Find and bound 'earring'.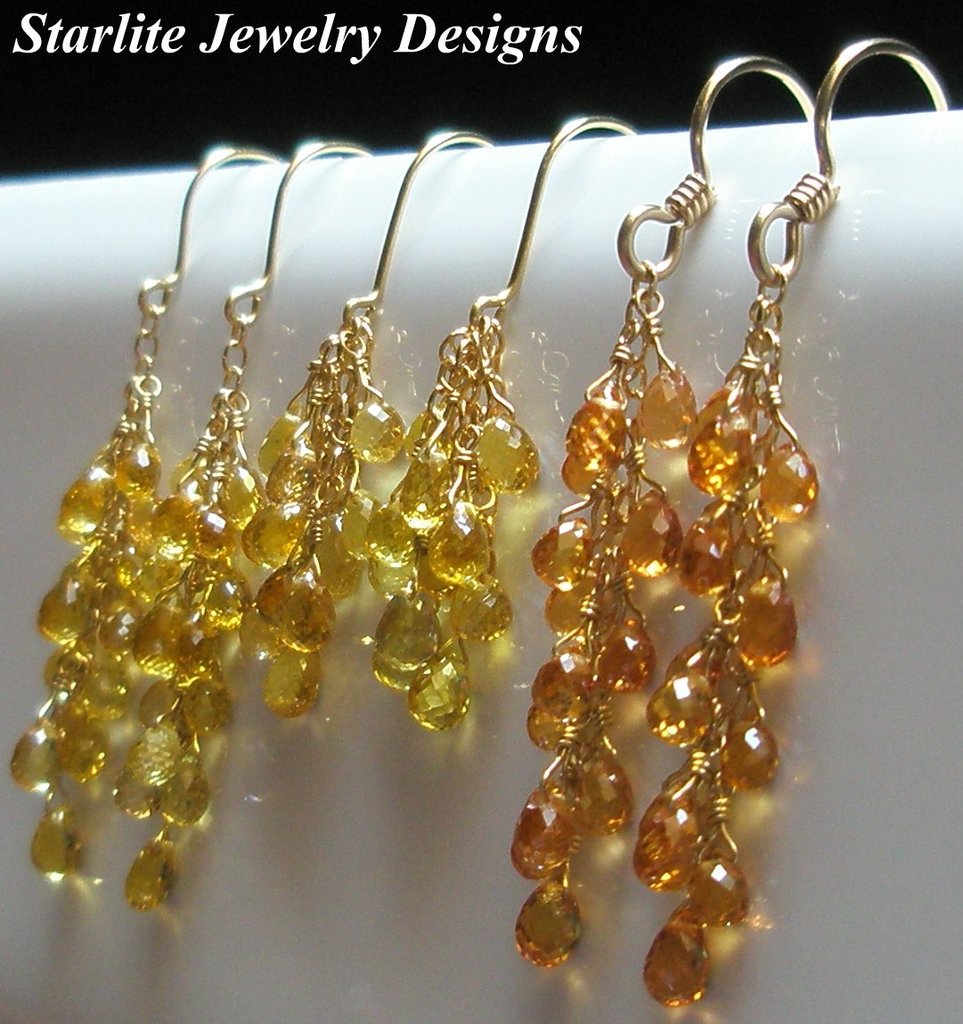
Bound: crop(12, 144, 289, 877).
